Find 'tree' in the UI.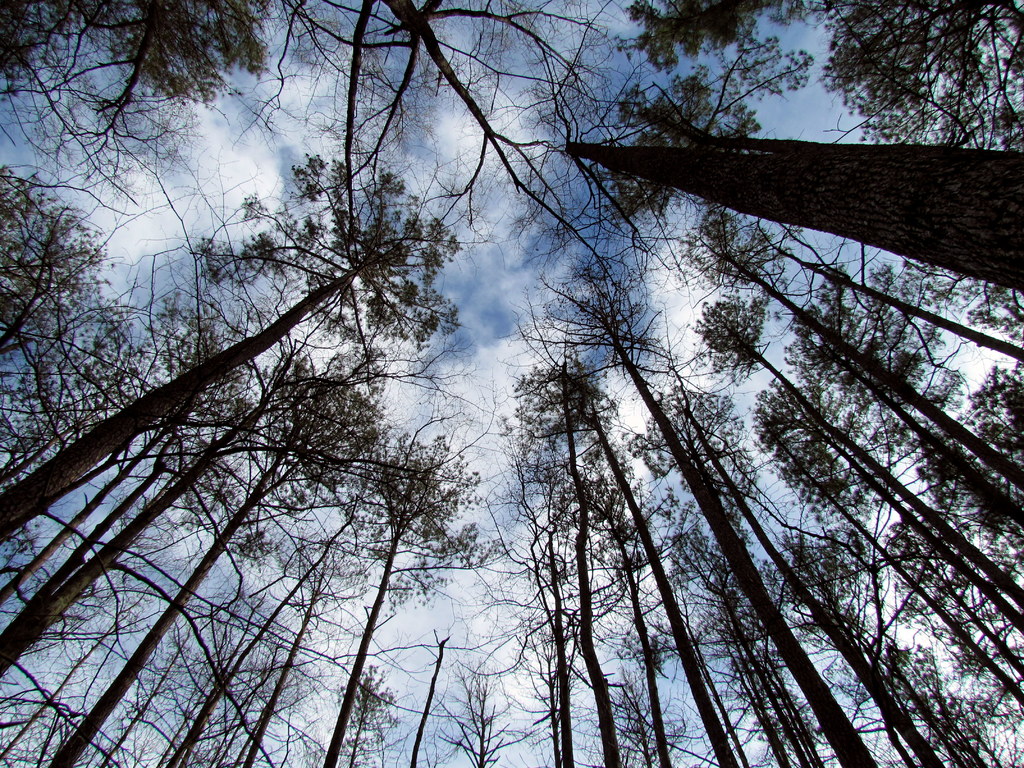
UI element at <bbox>0, 0, 1023, 767</bbox>.
